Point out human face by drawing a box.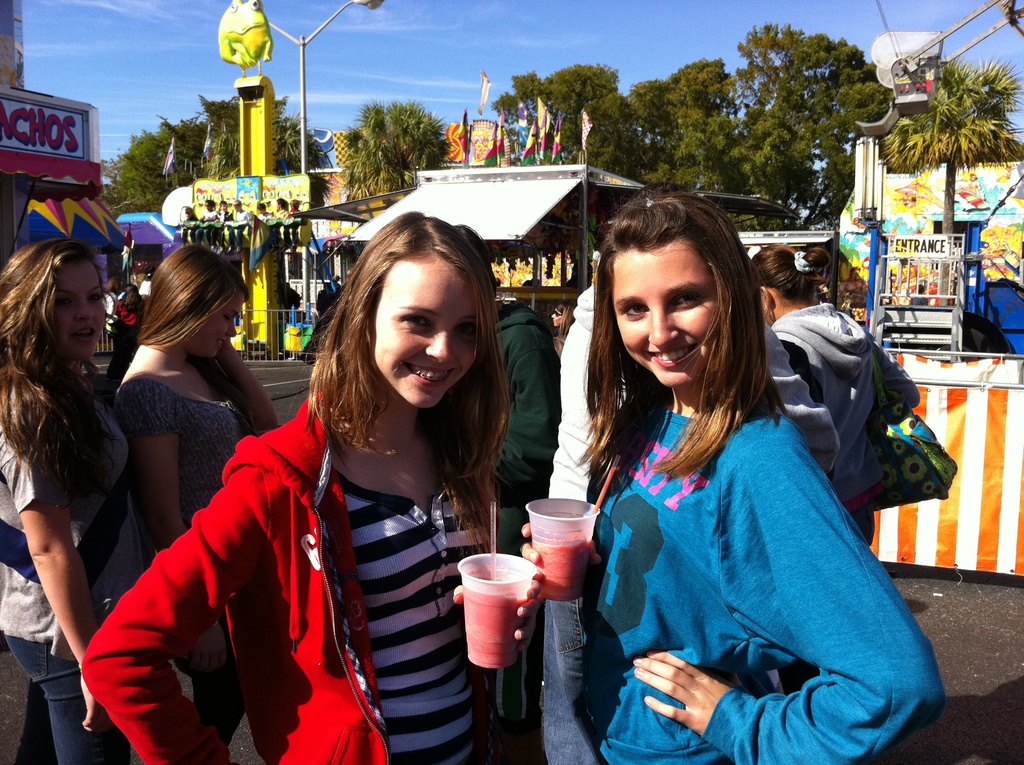
(371, 254, 479, 409).
